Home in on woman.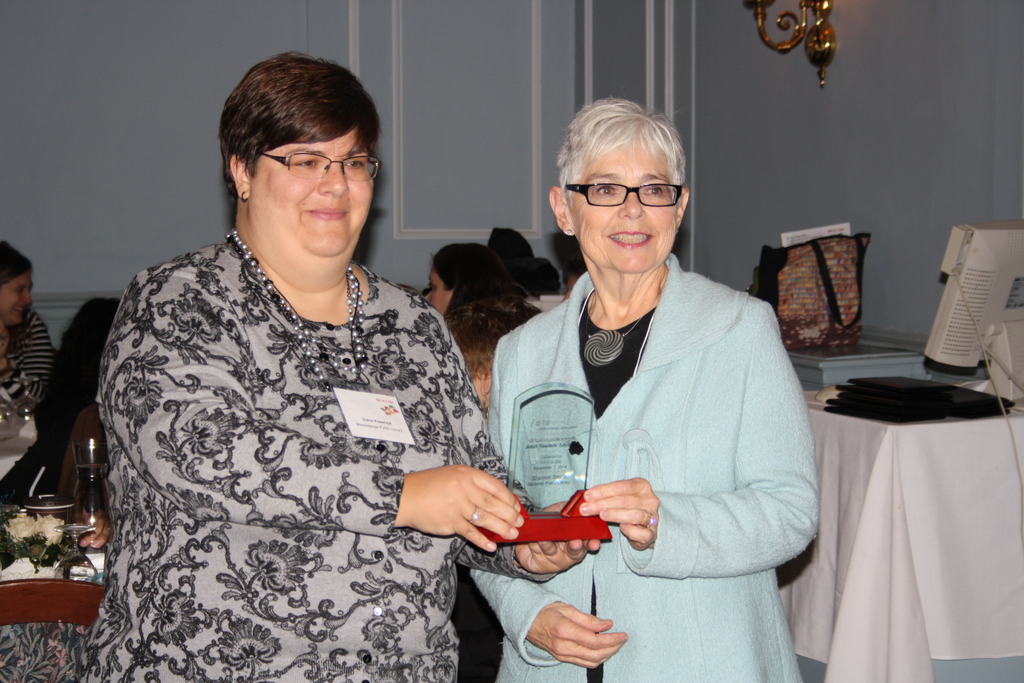
Homed in at 81/50/602/682.
